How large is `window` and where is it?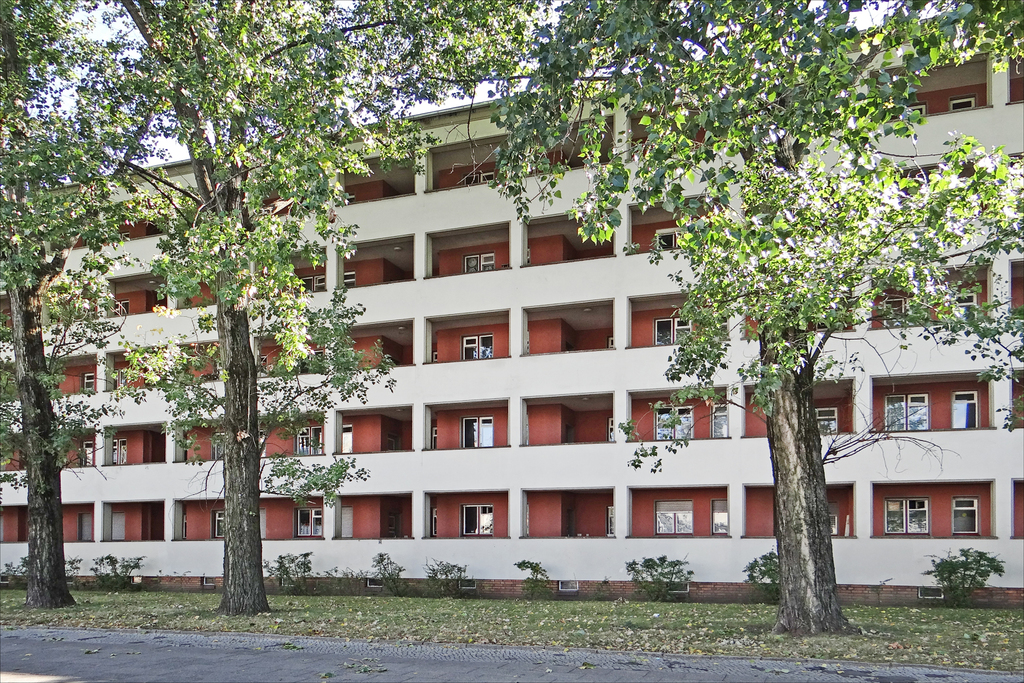
Bounding box: bbox=[295, 432, 307, 454].
